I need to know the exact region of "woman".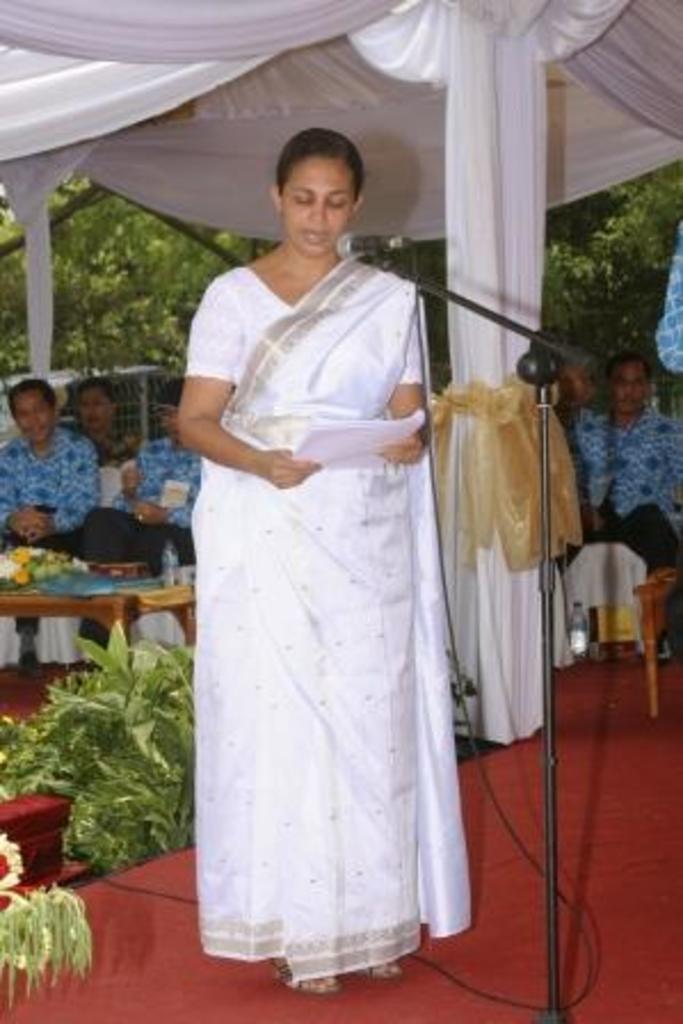
Region: 75:373:148:517.
